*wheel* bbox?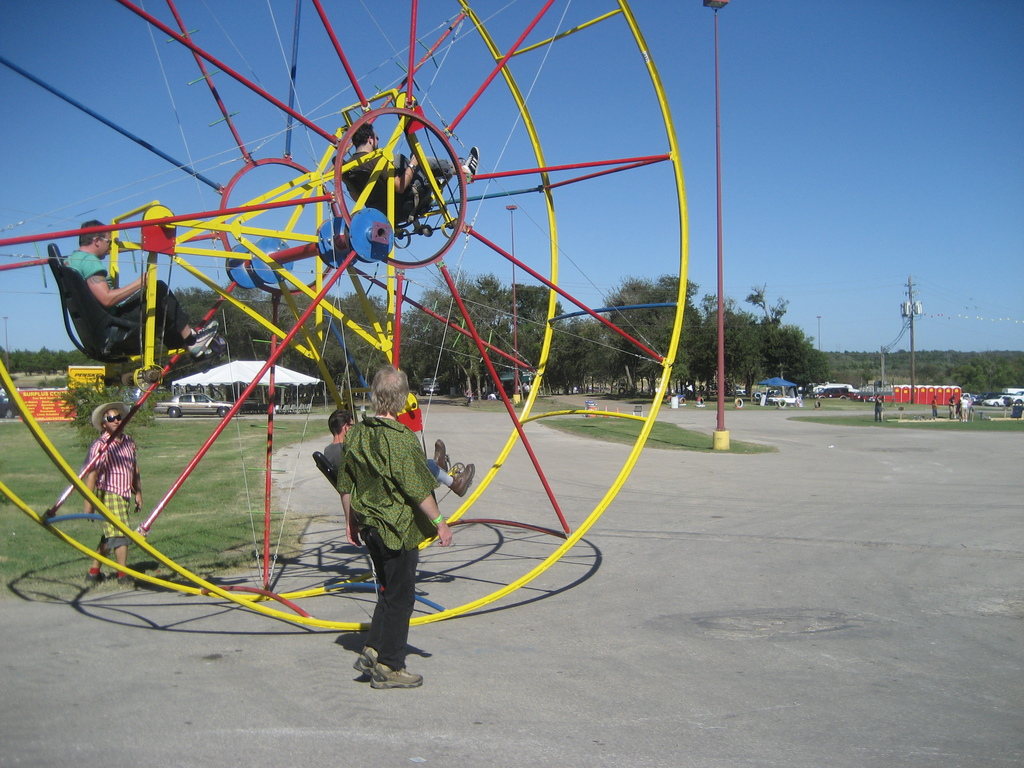
<box>216,404,231,420</box>
